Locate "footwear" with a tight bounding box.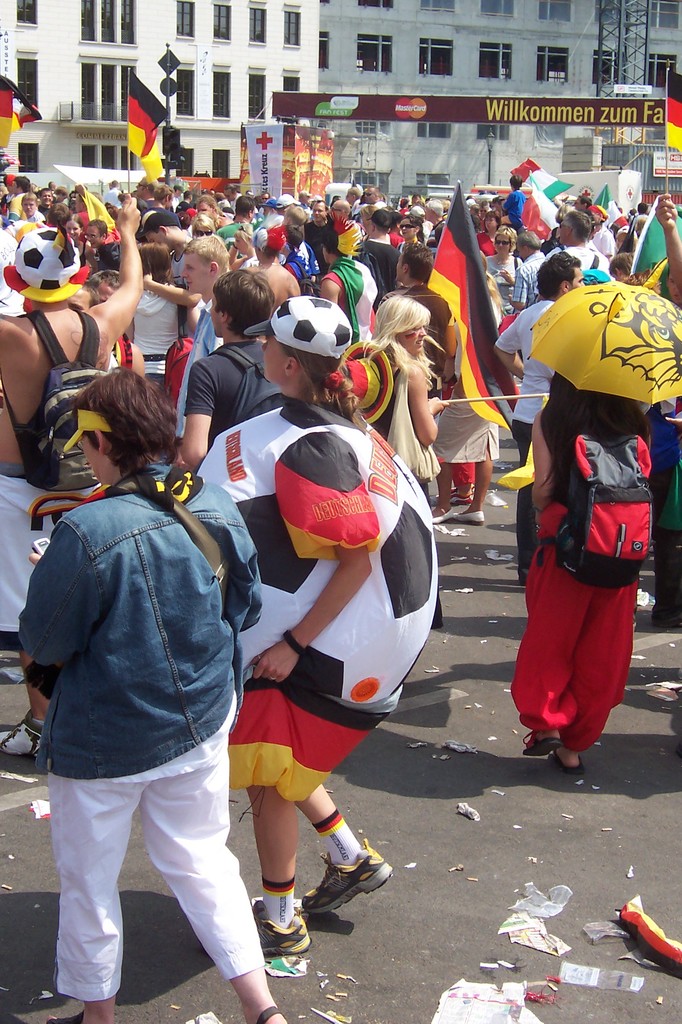
{"left": 228, "top": 900, "right": 309, "bottom": 961}.
